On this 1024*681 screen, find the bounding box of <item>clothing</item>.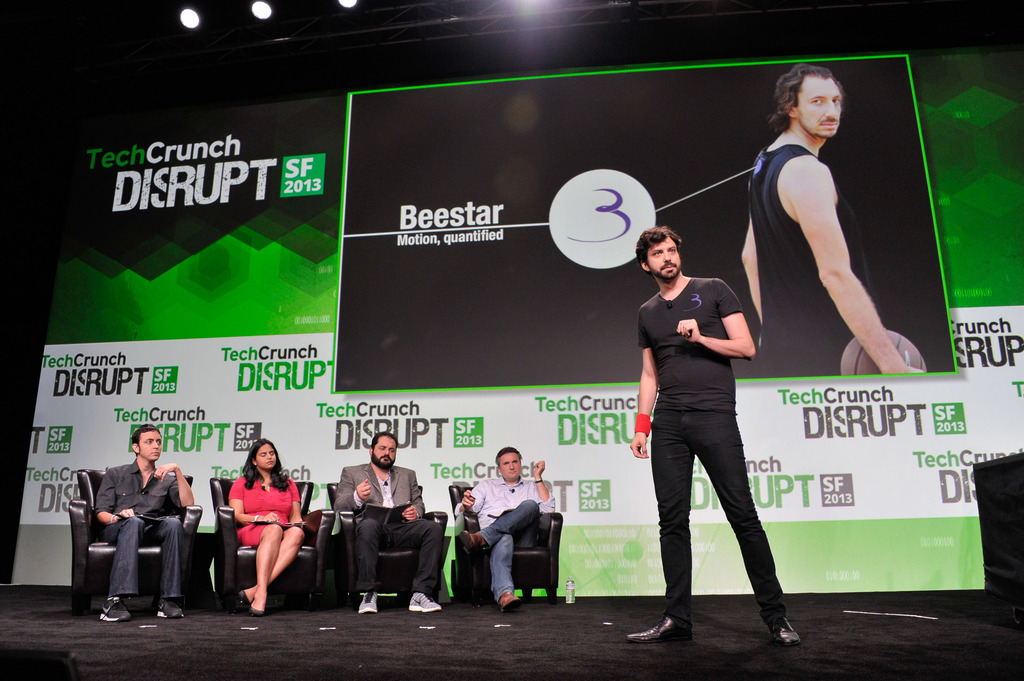
Bounding box: pyautogui.locateOnScreen(448, 468, 593, 604).
